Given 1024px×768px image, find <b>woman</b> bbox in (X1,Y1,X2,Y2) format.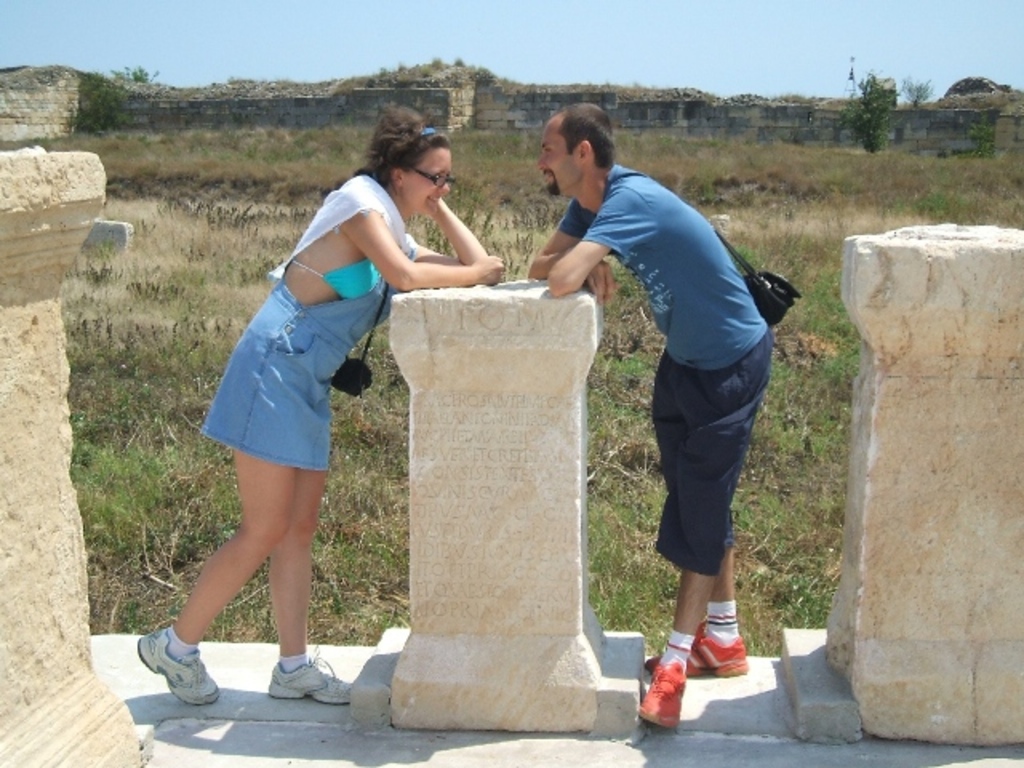
(176,128,469,701).
